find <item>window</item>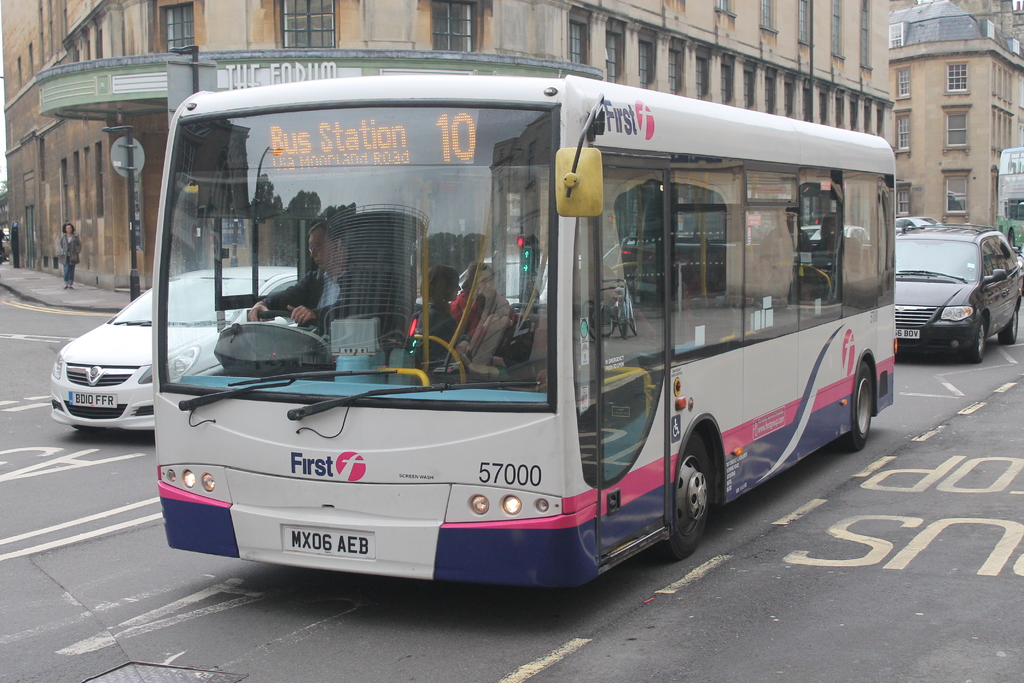
bbox(271, 1, 338, 50)
